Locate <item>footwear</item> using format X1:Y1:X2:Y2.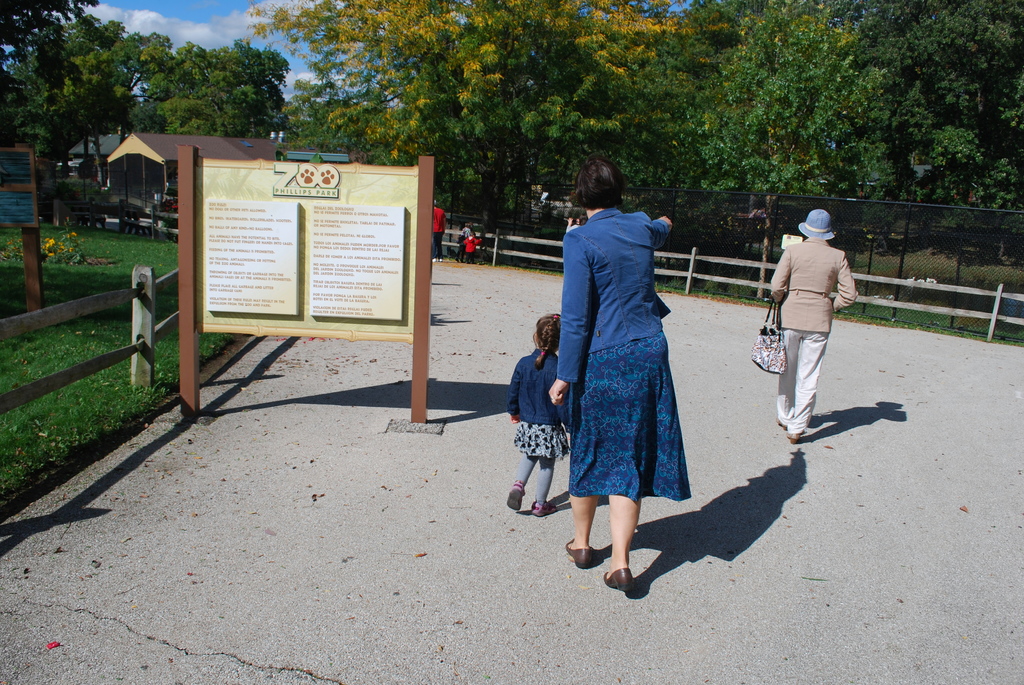
433:256:436:265.
